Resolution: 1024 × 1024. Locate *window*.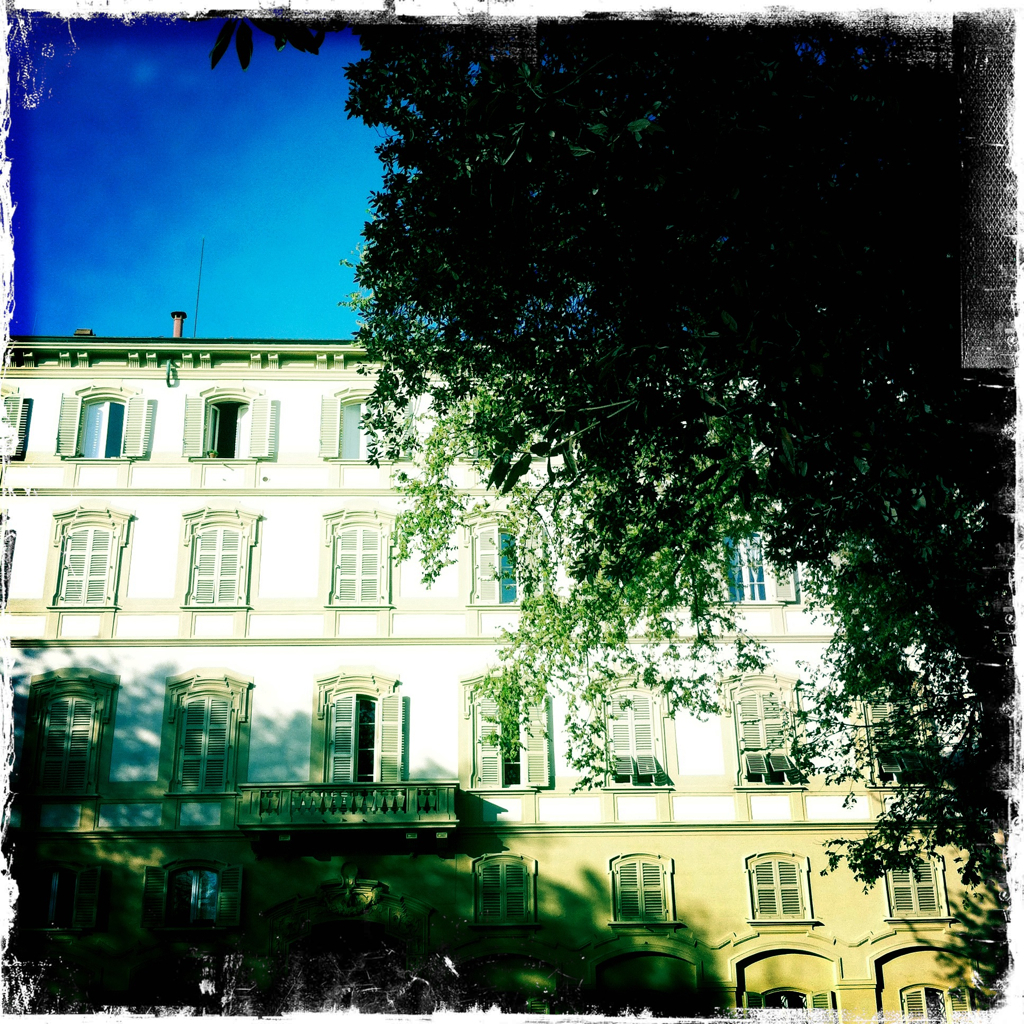
(x1=474, y1=848, x2=536, y2=932).
